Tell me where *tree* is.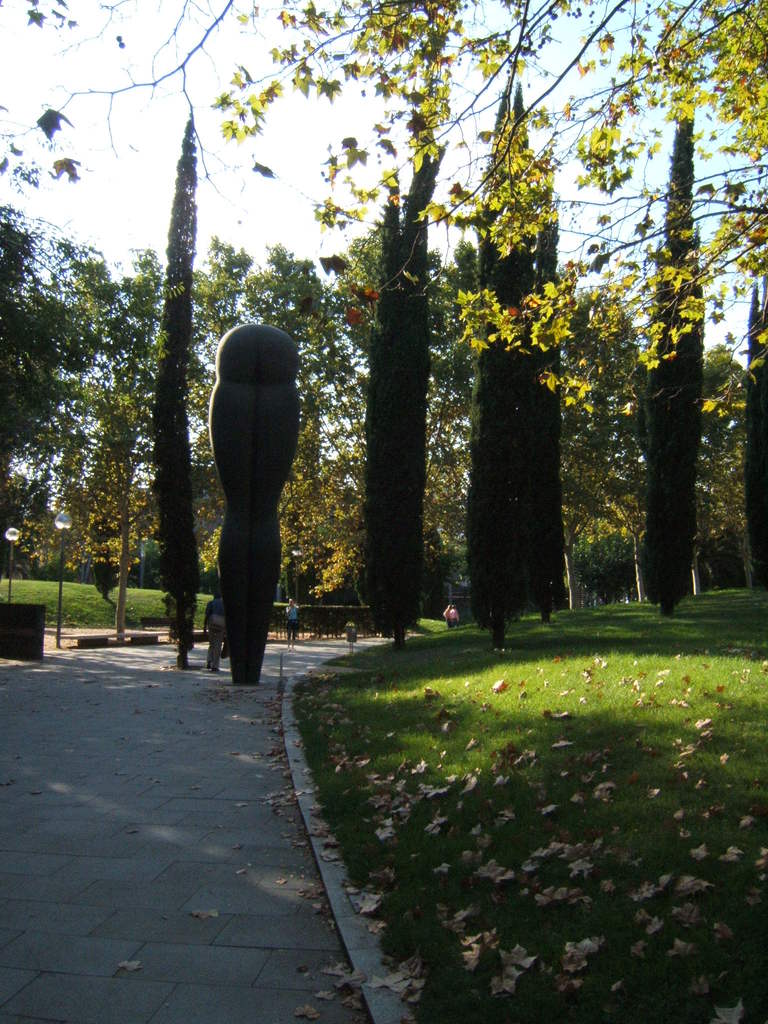
*tree* is at bbox=(359, 135, 429, 659).
